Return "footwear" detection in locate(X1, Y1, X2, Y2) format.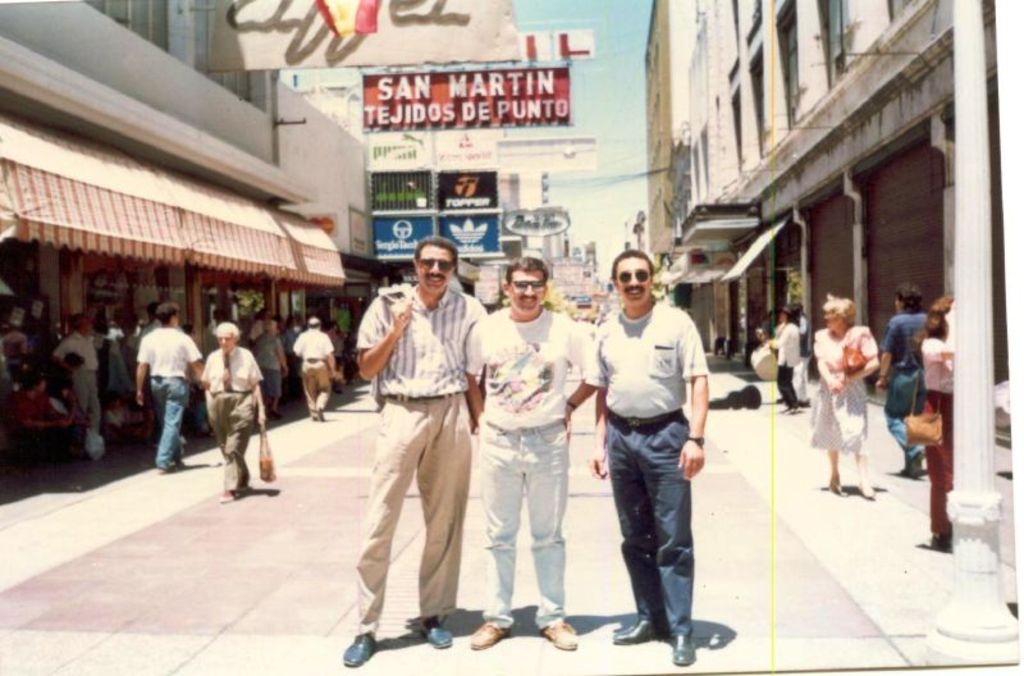
locate(543, 620, 581, 652).
